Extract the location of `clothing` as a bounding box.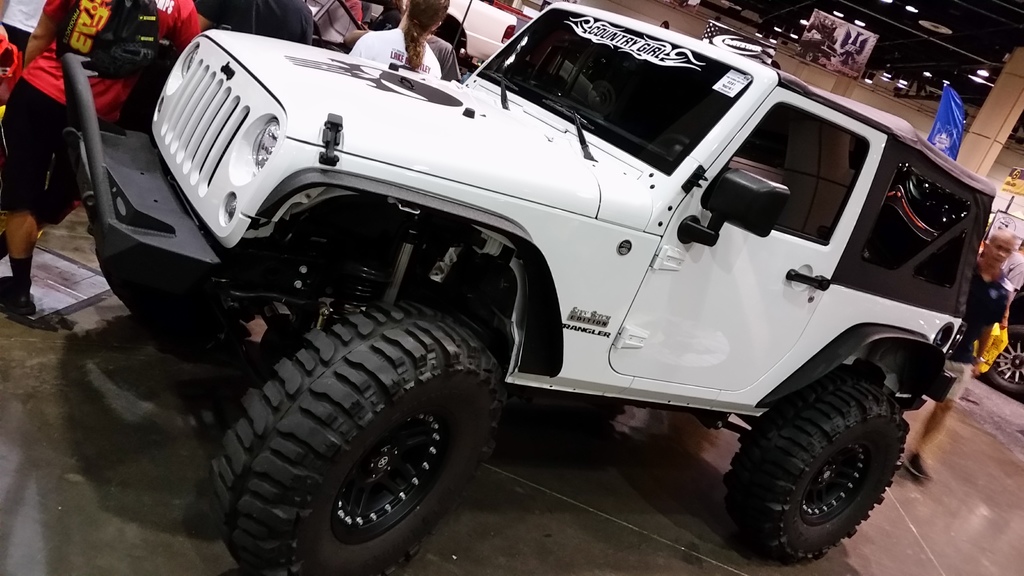
crop(947, 257, 1015, 397).
